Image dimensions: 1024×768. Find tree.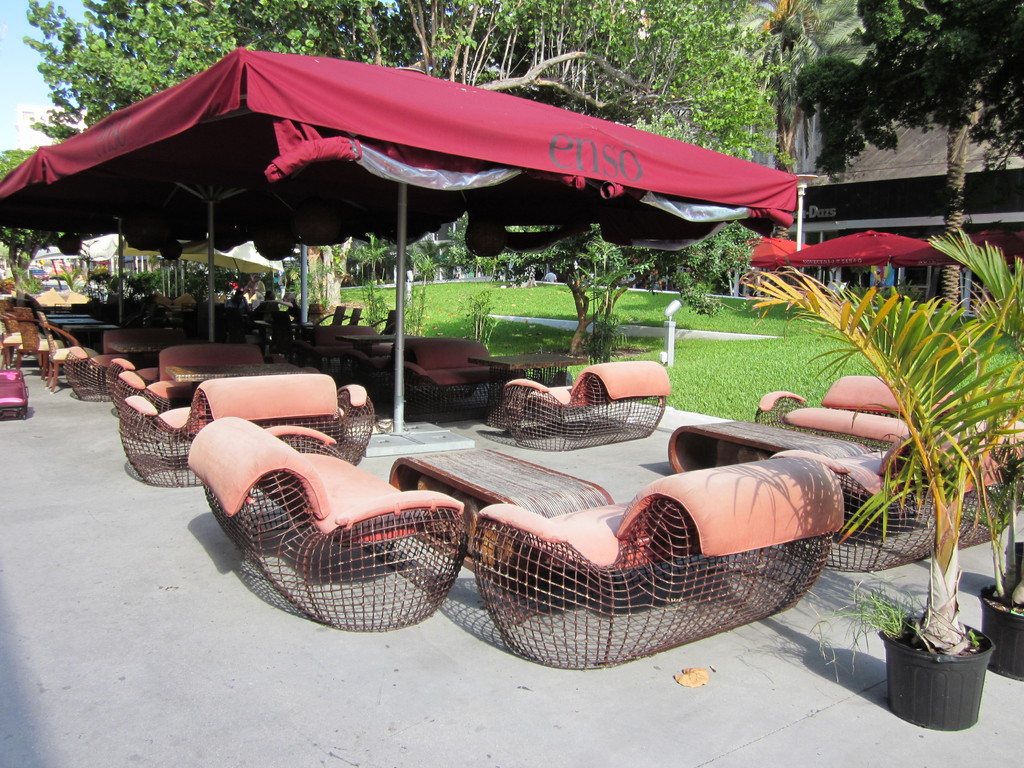
Rect(580, 233, 623, 285).
